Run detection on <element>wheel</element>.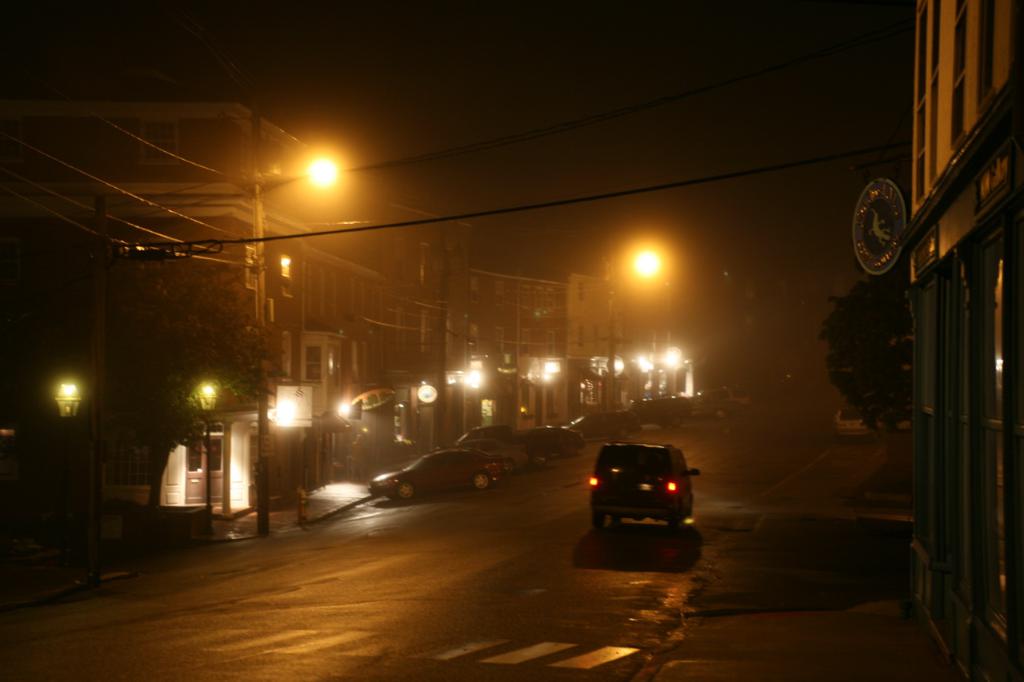
Result: x1=592 y1=508 x2=602 y2=526.
